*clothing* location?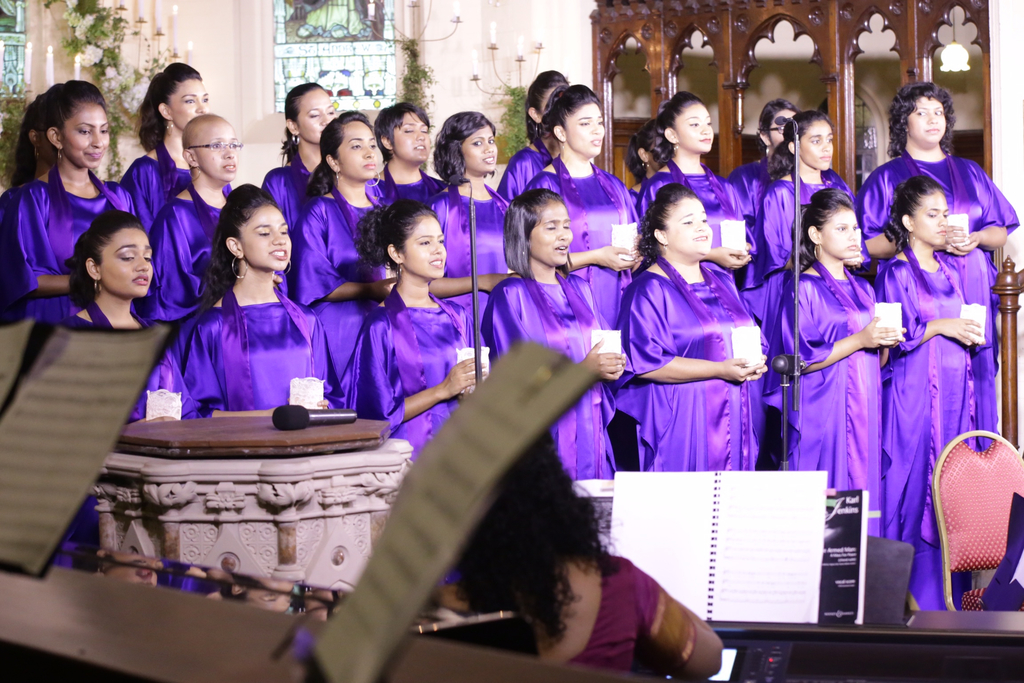
bbox(493, 145, 547, 209)
